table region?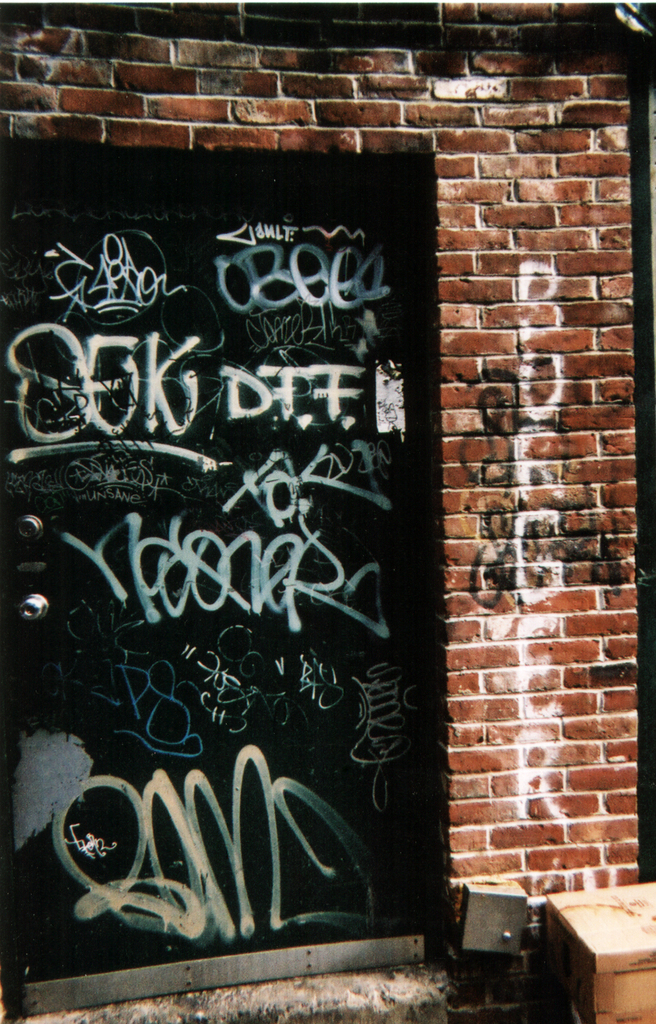
x1=514 y1=888 x2=655 y2=1017
